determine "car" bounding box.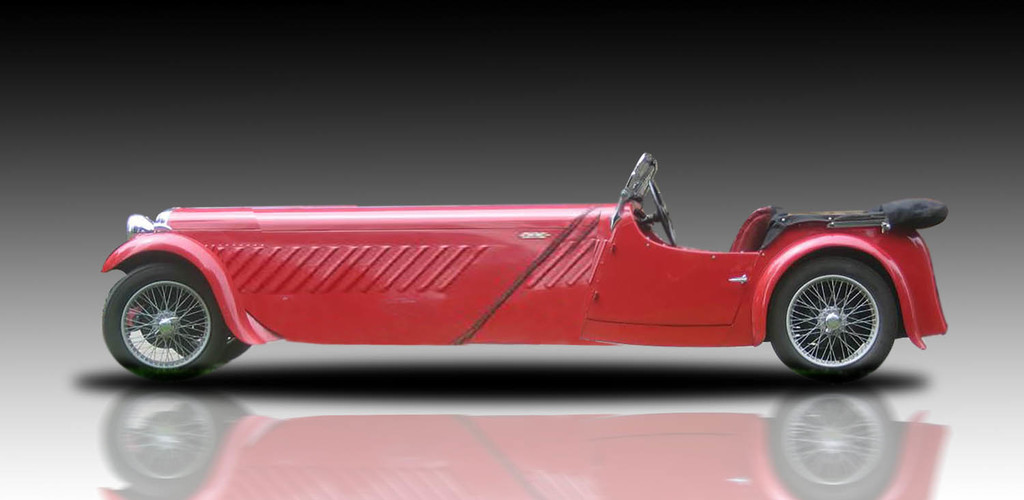
Determined: box(58, 171, 984, 395).
